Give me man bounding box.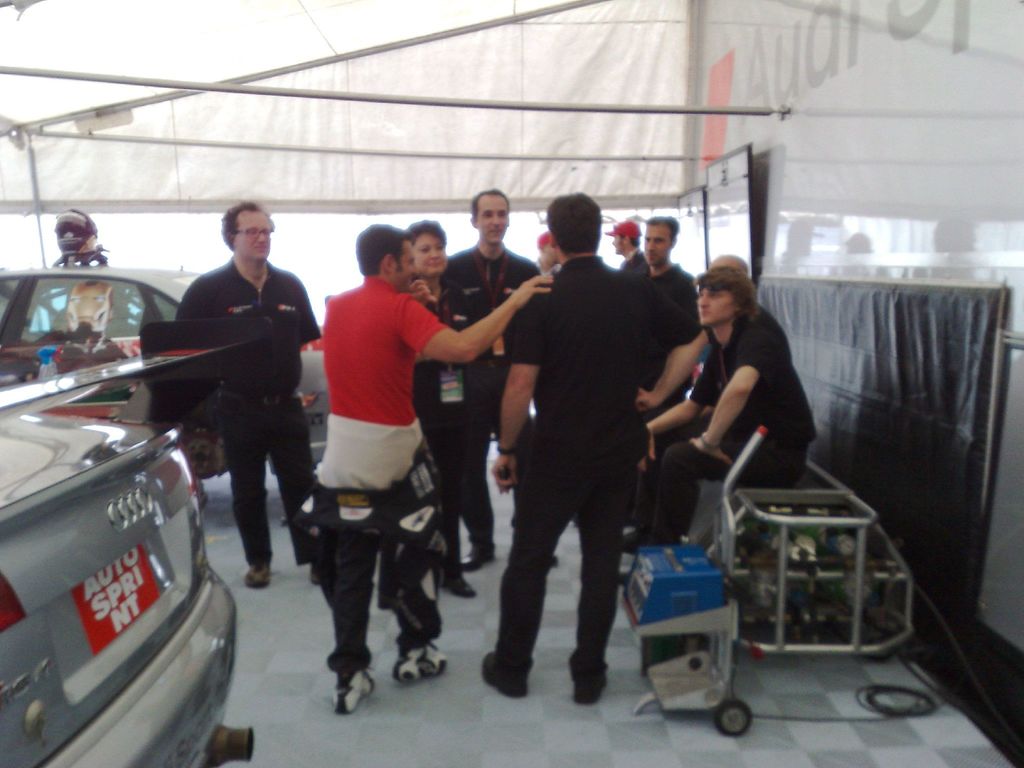
left=436, top=184, right=545, bottom=572.
